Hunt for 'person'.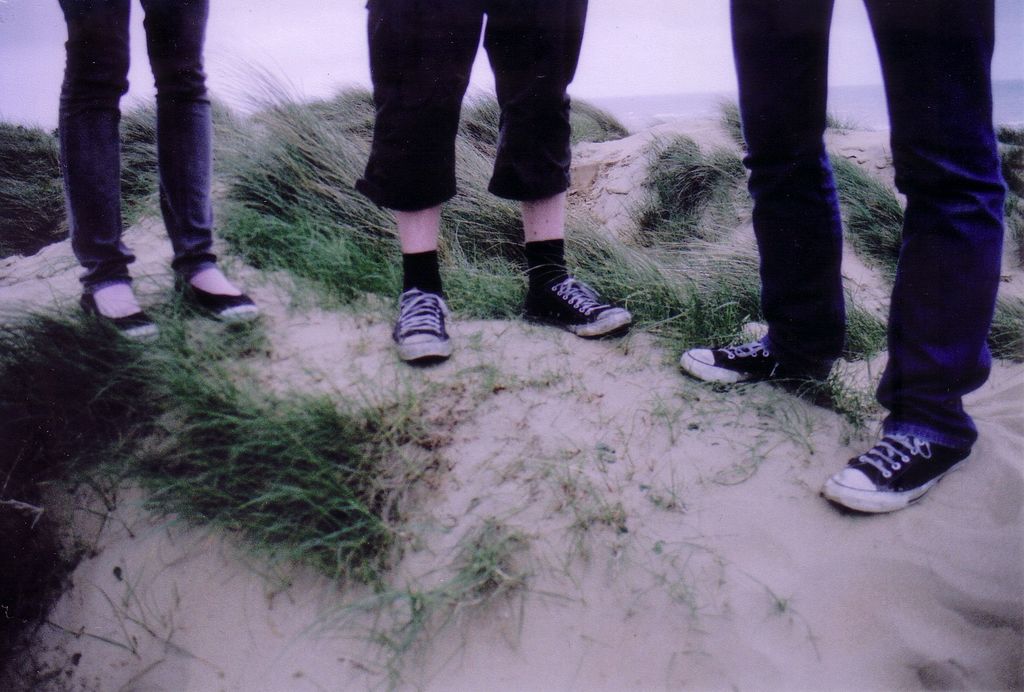
Hunted down at {"x1": 333, "y1": 0, "x2": 614, "y2": 332}.
